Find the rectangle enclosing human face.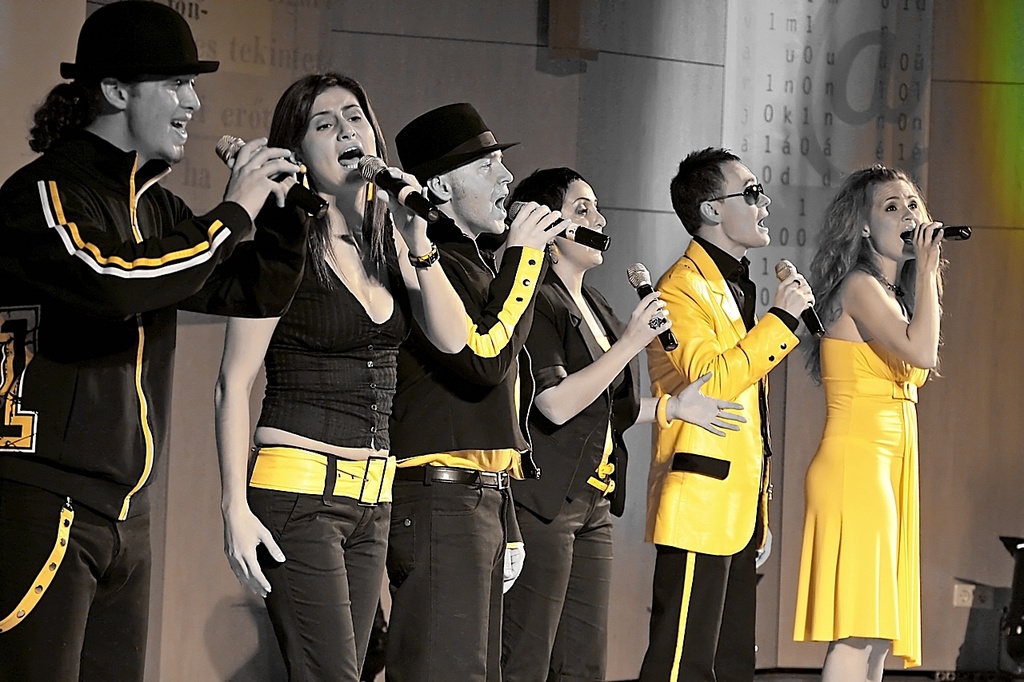
<box>560,181,604,266</box>.
